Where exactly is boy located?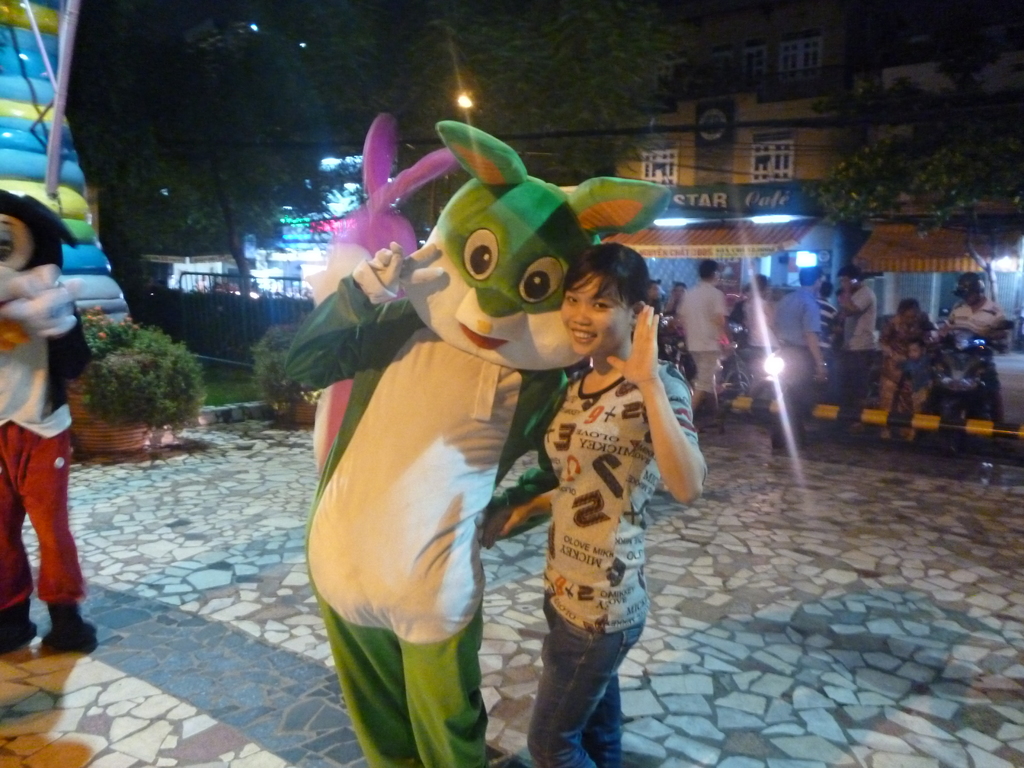
Its bounding box is [x1=883, y1=337, x2=936, y2=414].
